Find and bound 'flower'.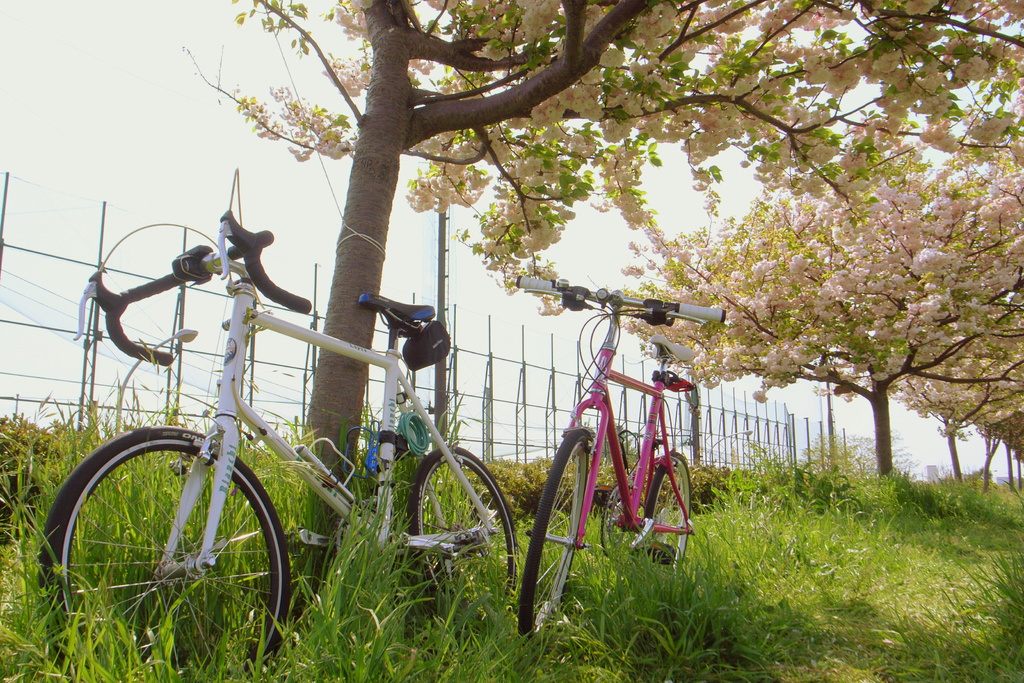
Bound: 237,92,365,165.
